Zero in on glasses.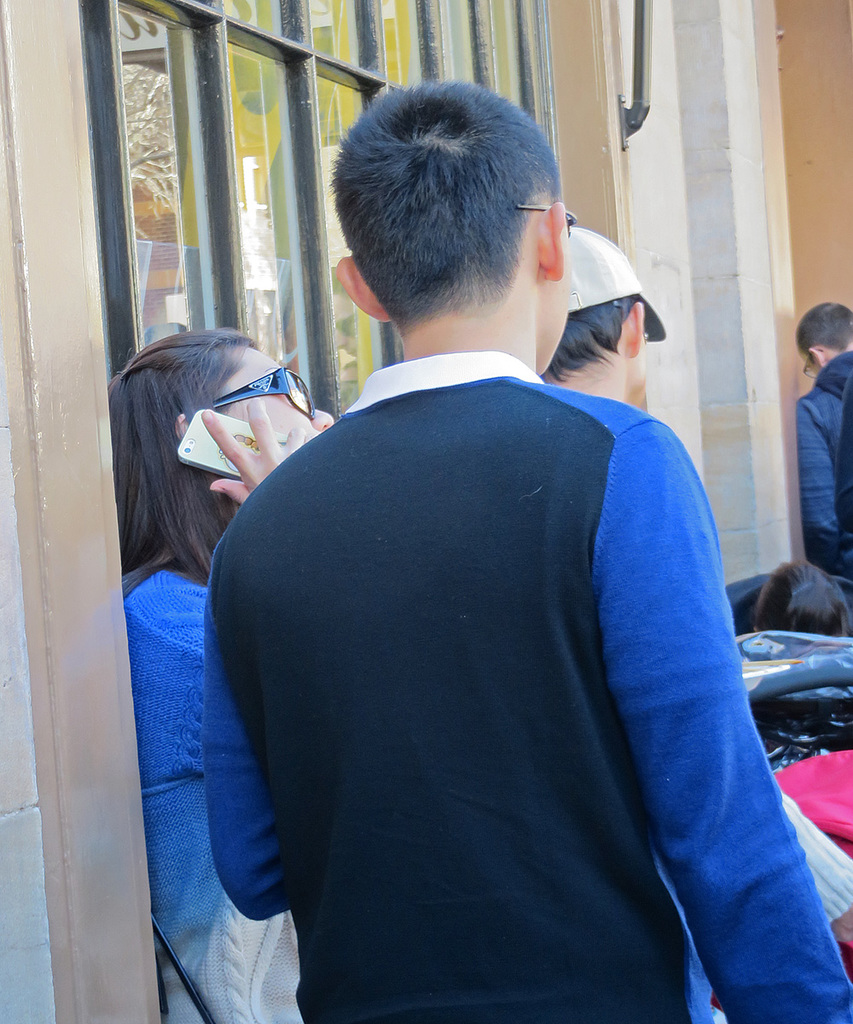
Zeroed in: bbox=(805, 355, 815, 378).
